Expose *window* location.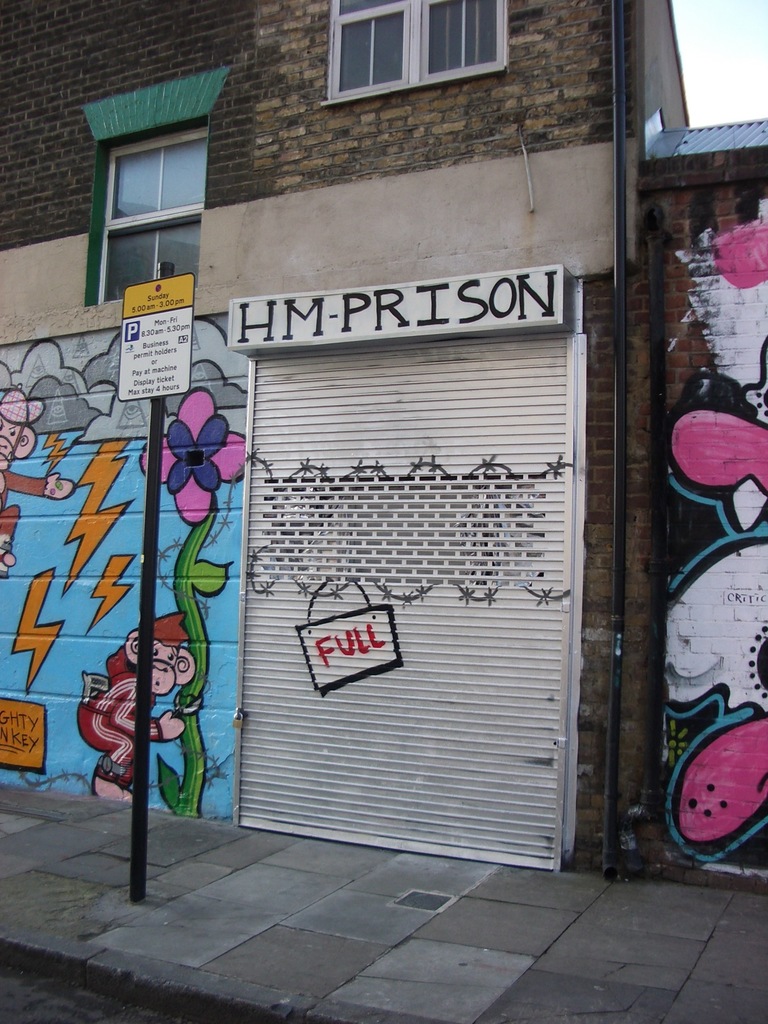
Exposed at (x1=96, y1=90, x2=211, y2=340).
